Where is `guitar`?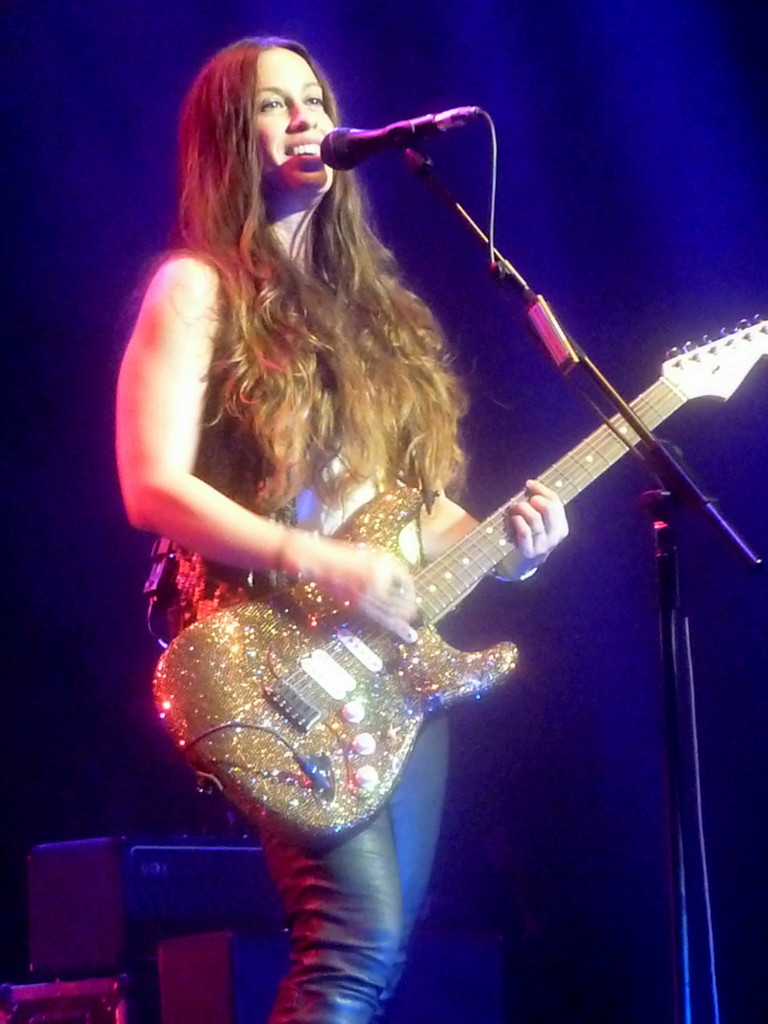
left=150, top=289, right=767, bottom=852.
